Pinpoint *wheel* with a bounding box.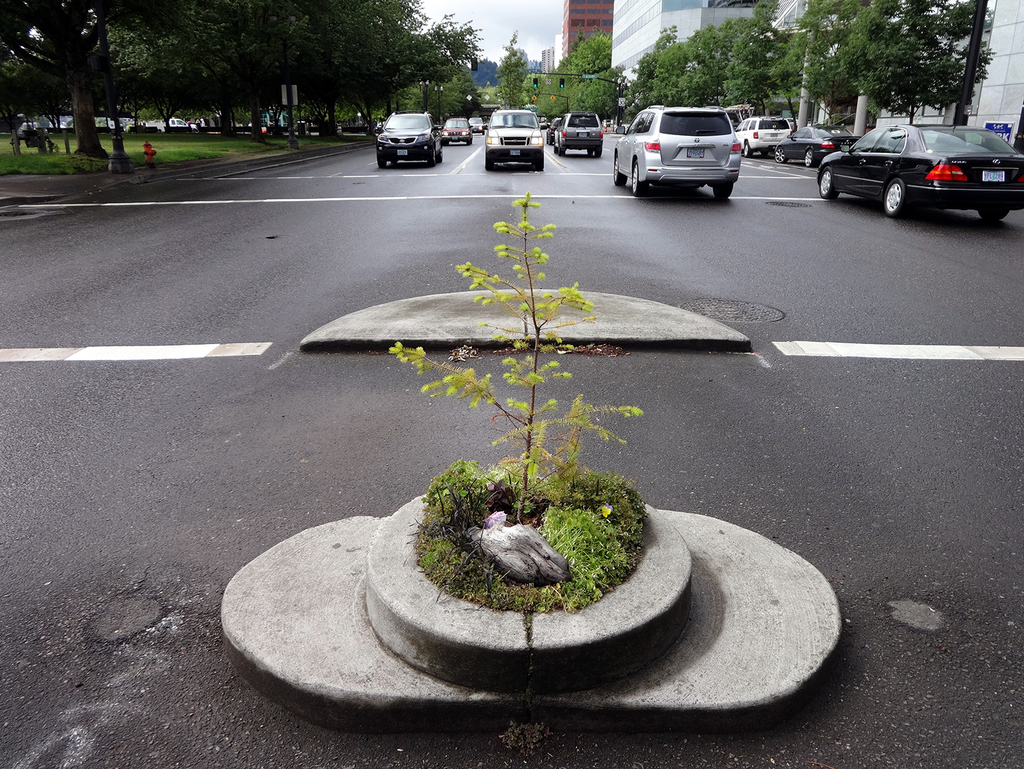
box=[763, 150, 769, 156].
